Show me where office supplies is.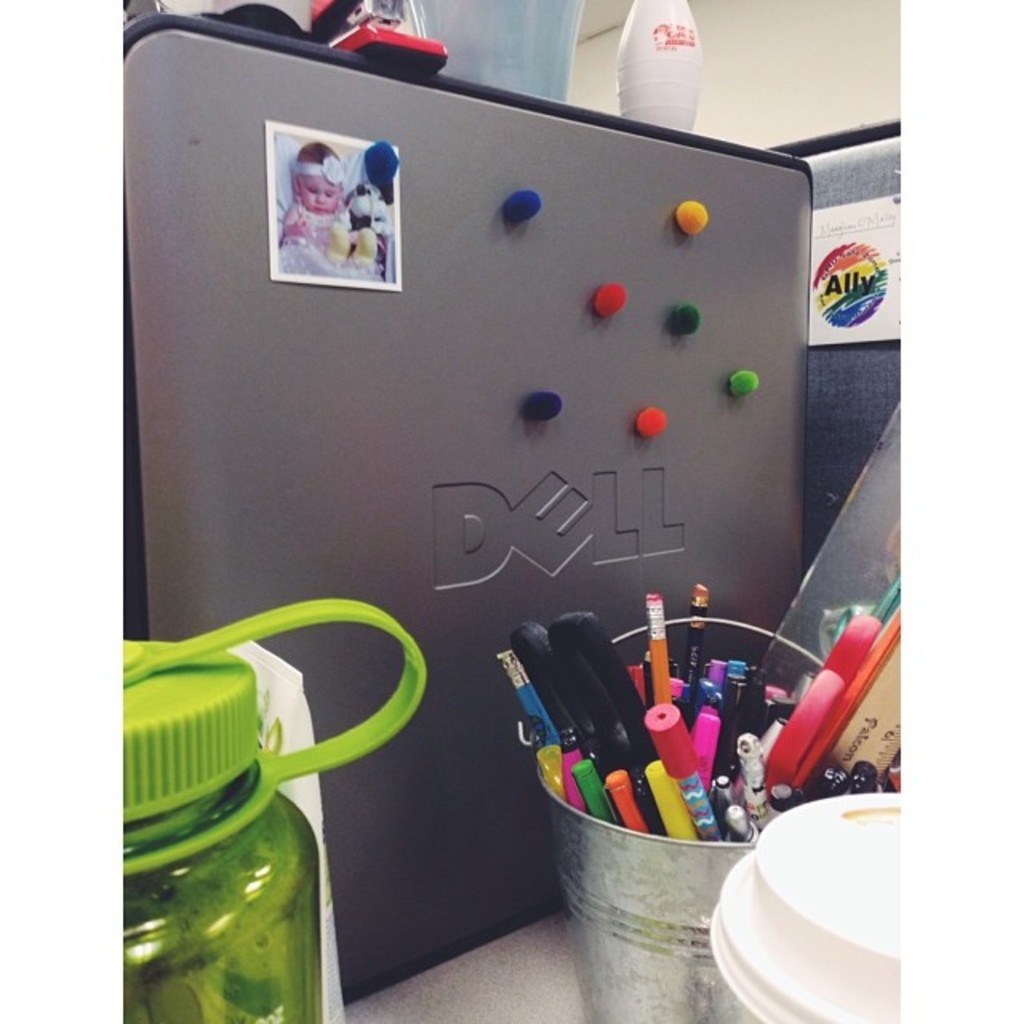
office supplies is at 811,614,899,778.
